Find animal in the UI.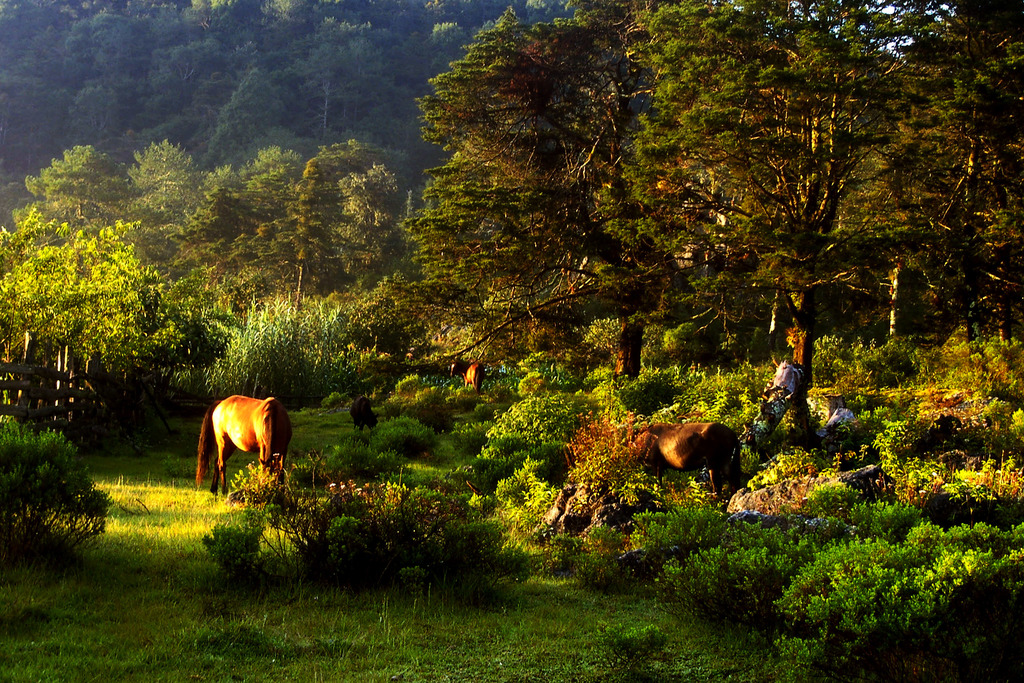
UI element at detection(187, 390, 285, 501).
